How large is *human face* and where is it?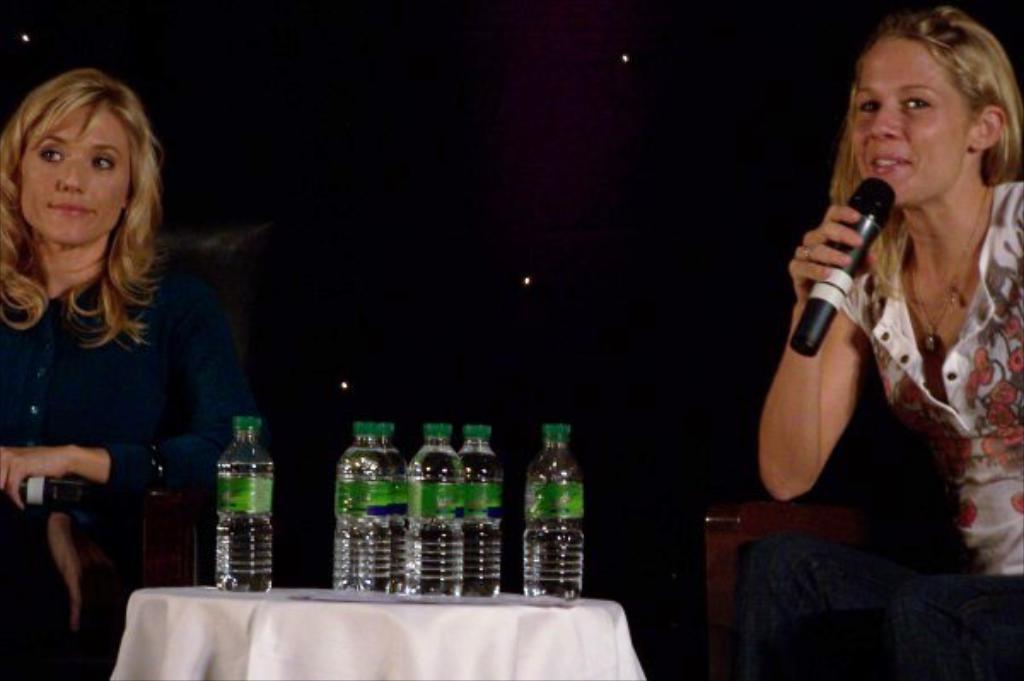
Bounding box: locate(855, 34, 973, 212).
